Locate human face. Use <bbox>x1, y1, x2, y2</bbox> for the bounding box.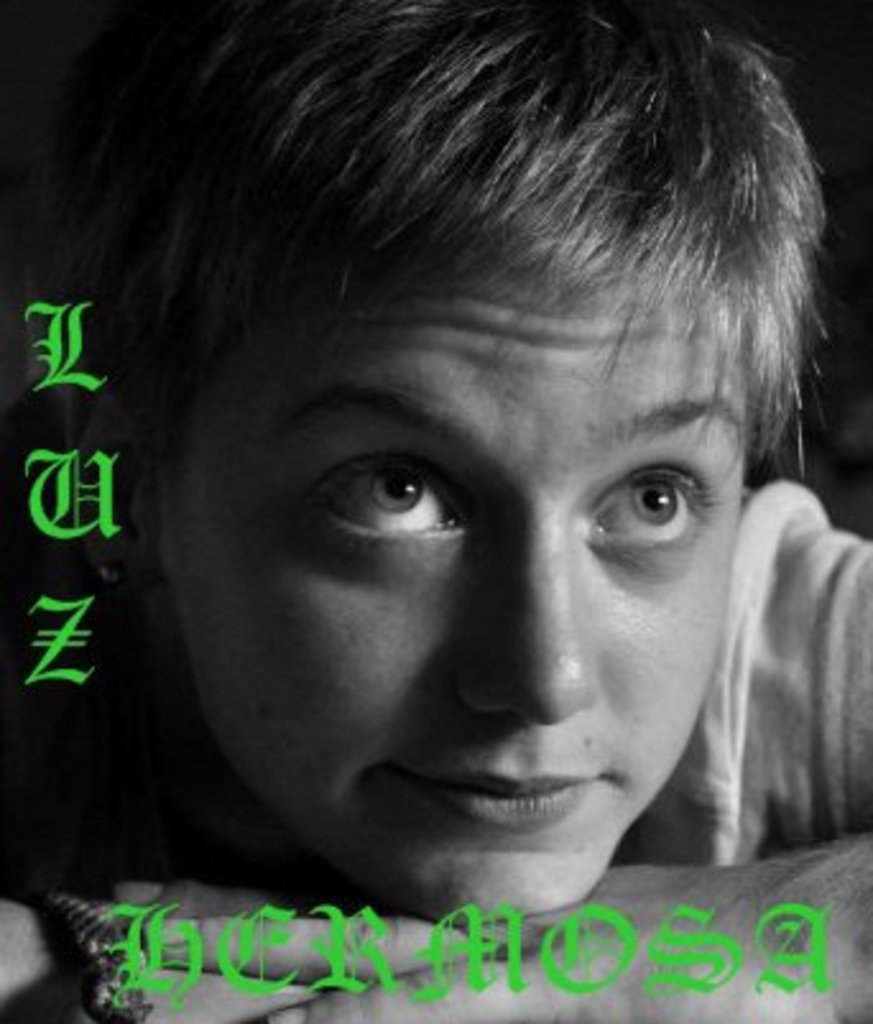
<bbox>135, 197, 727, 927</bbox>.
